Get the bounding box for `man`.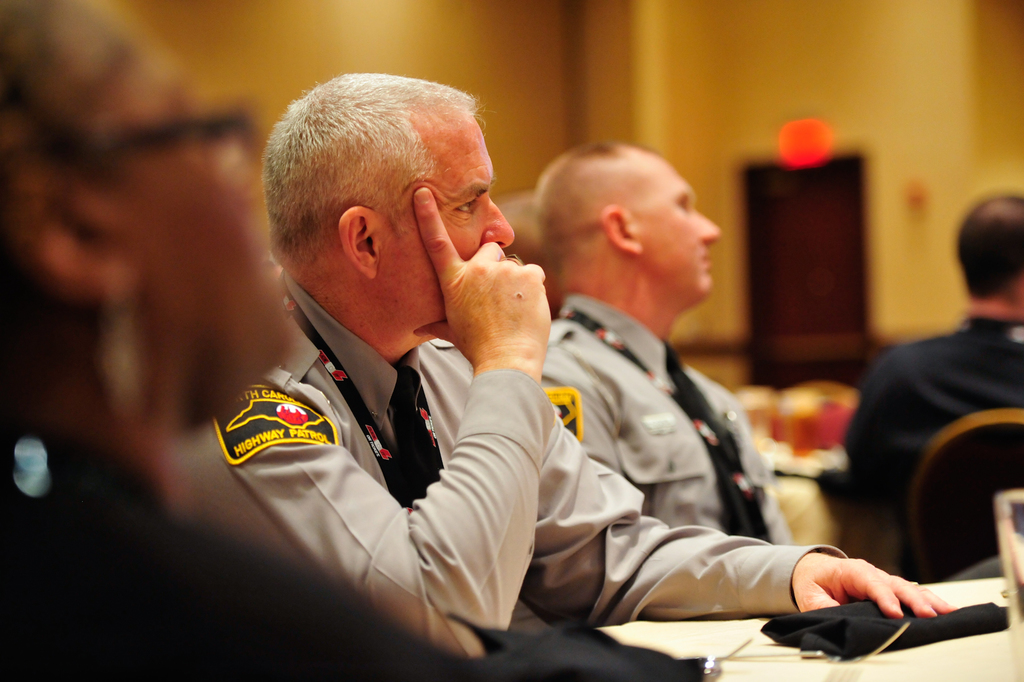
[x1=514, y1=138, x2=807, y2=551].
